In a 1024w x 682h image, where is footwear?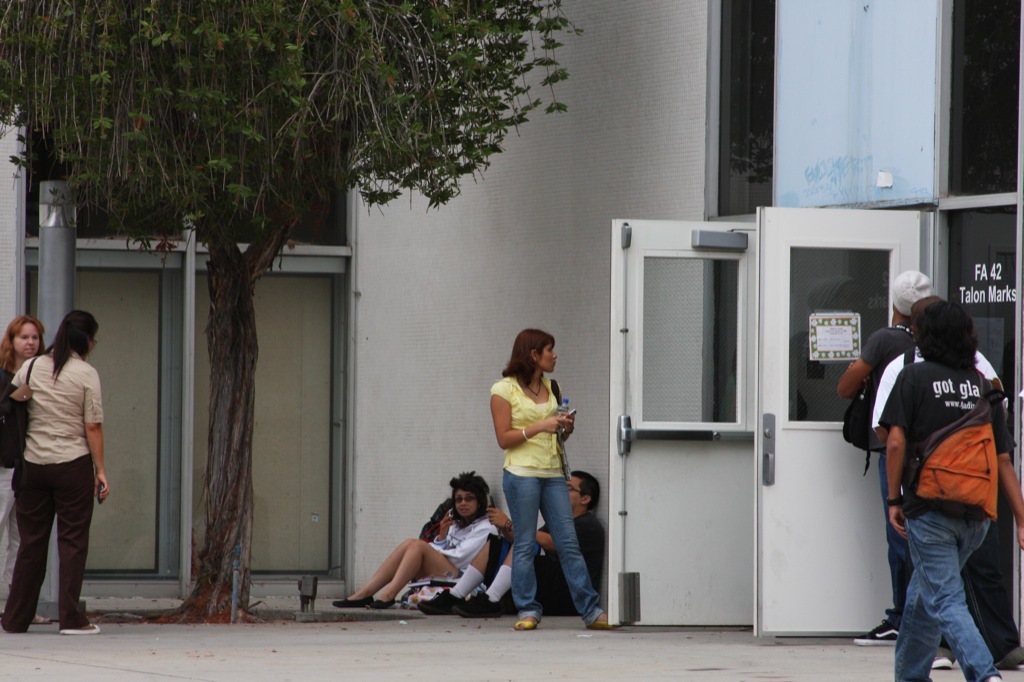
bbox=[852, 613, 901, 646].
